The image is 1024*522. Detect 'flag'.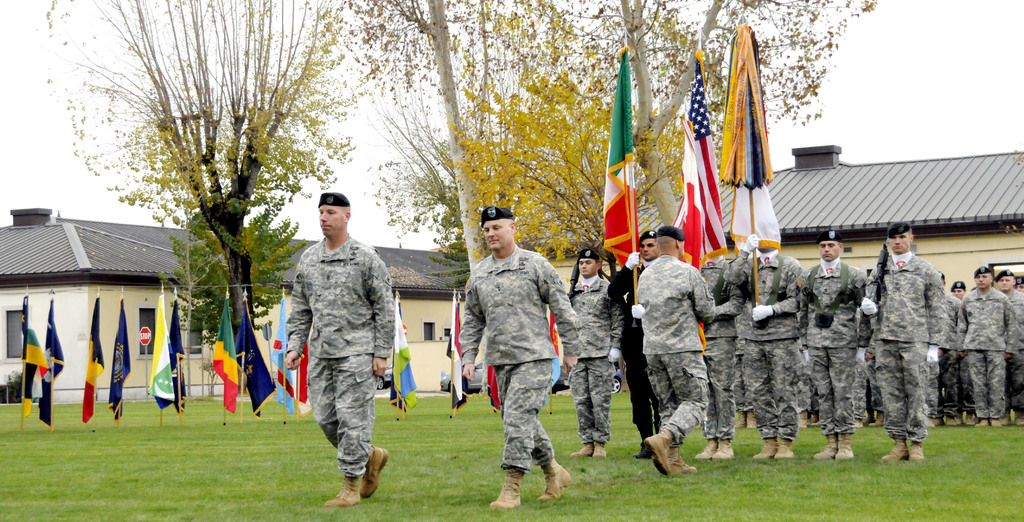
Detection: pyautogui.locateOnScreen(268, 298, 297, 420).
